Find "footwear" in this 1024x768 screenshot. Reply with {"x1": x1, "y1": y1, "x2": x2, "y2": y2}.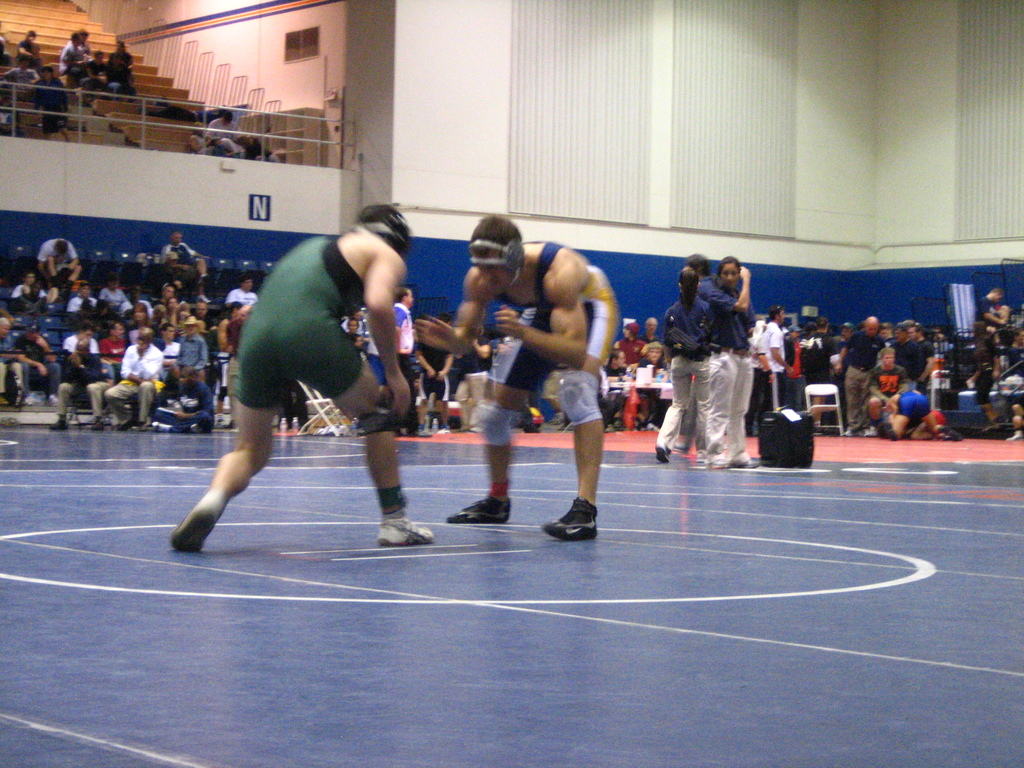
{"x1": 172, "y1": 494, "x2": 217, "y2": 554}.
